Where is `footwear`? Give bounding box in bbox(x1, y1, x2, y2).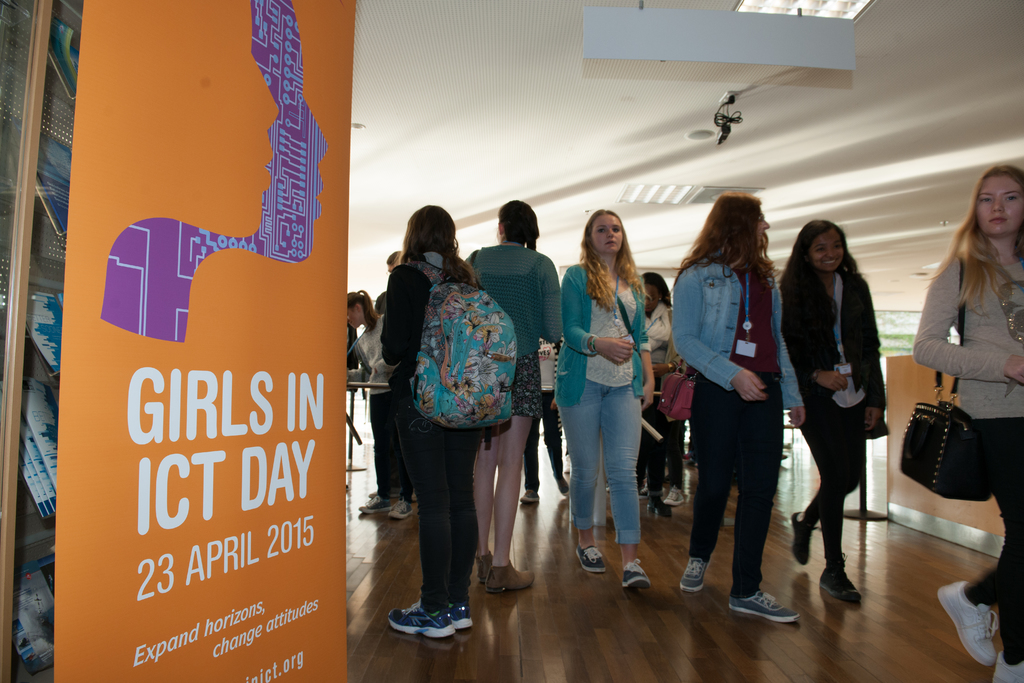
bbox(573, 540, 605, 574).
